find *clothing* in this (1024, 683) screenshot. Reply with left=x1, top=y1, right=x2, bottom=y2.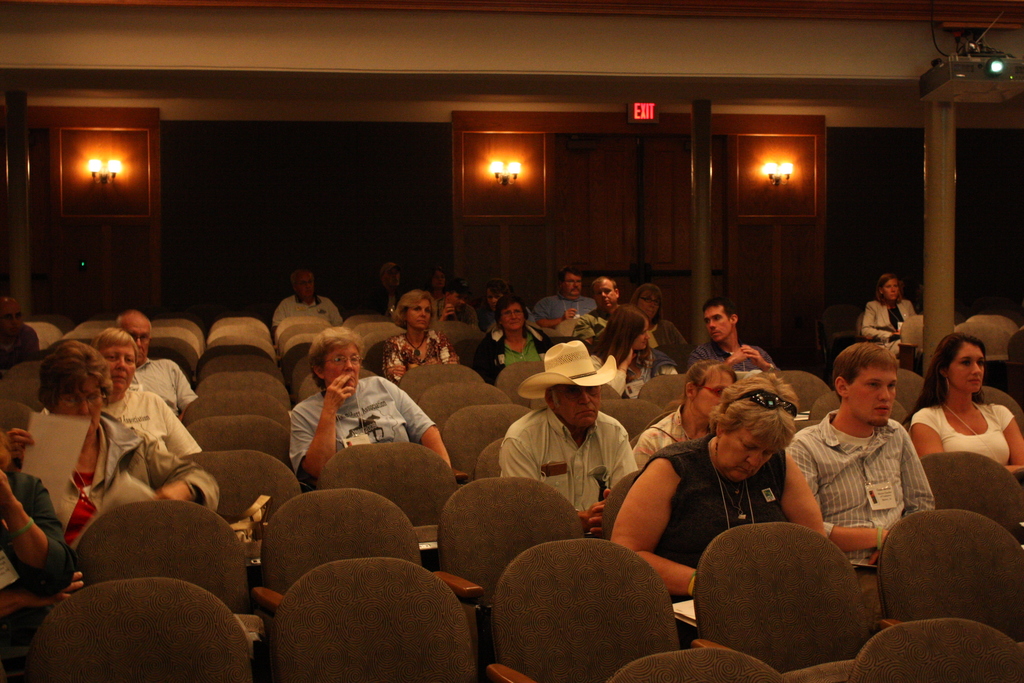
left=97, top=378, right=199, bottom=472.
